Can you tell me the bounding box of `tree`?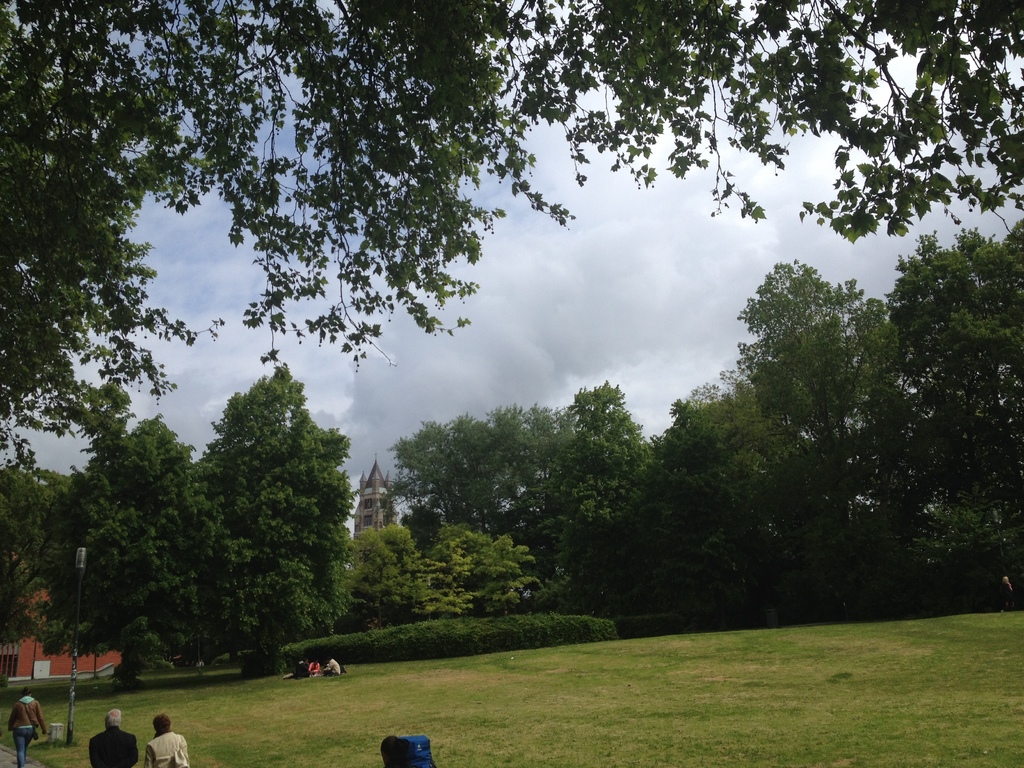
x1=442 y1=525 x2=554 y2=607.
